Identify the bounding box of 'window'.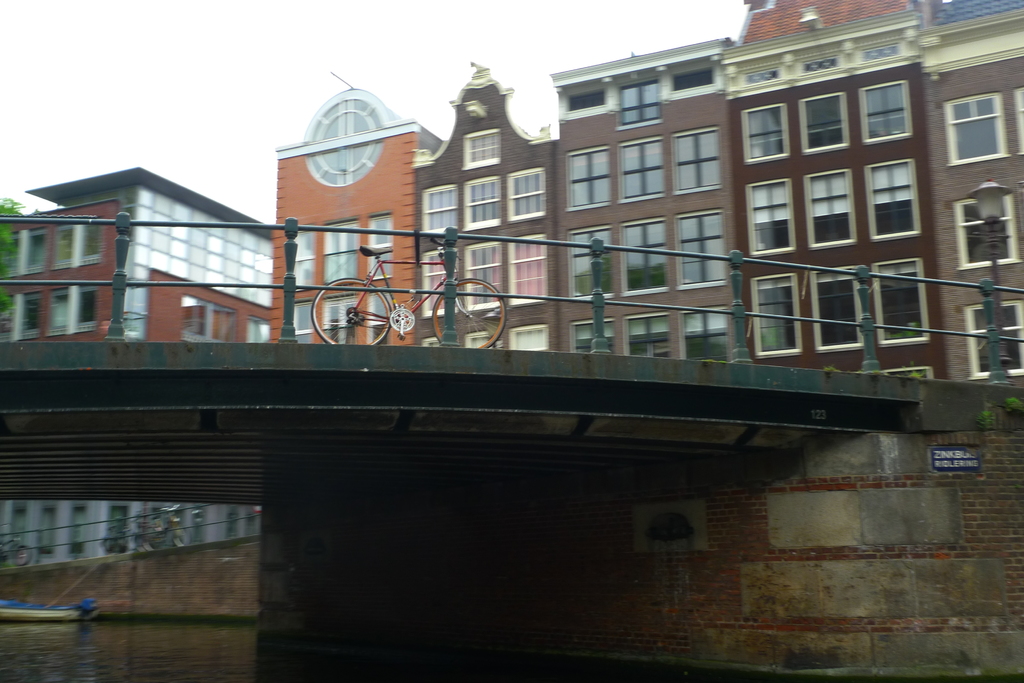
box(564, 91, 604, 114).
